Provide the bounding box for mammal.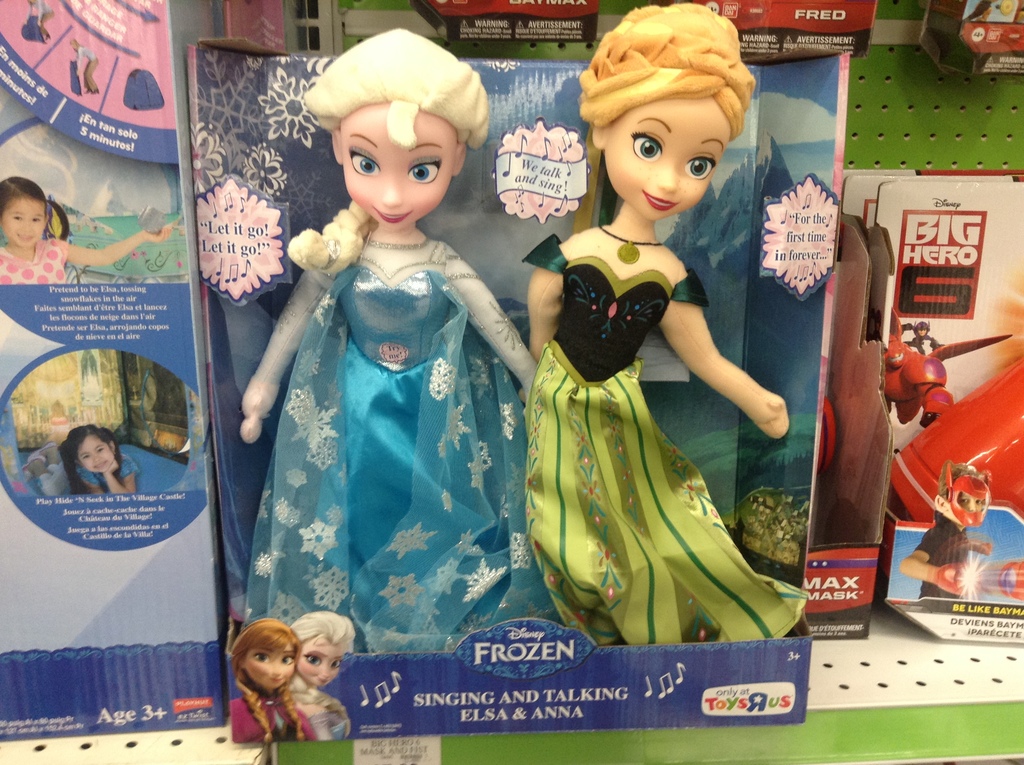
locate(908, 319, 946, 356).
